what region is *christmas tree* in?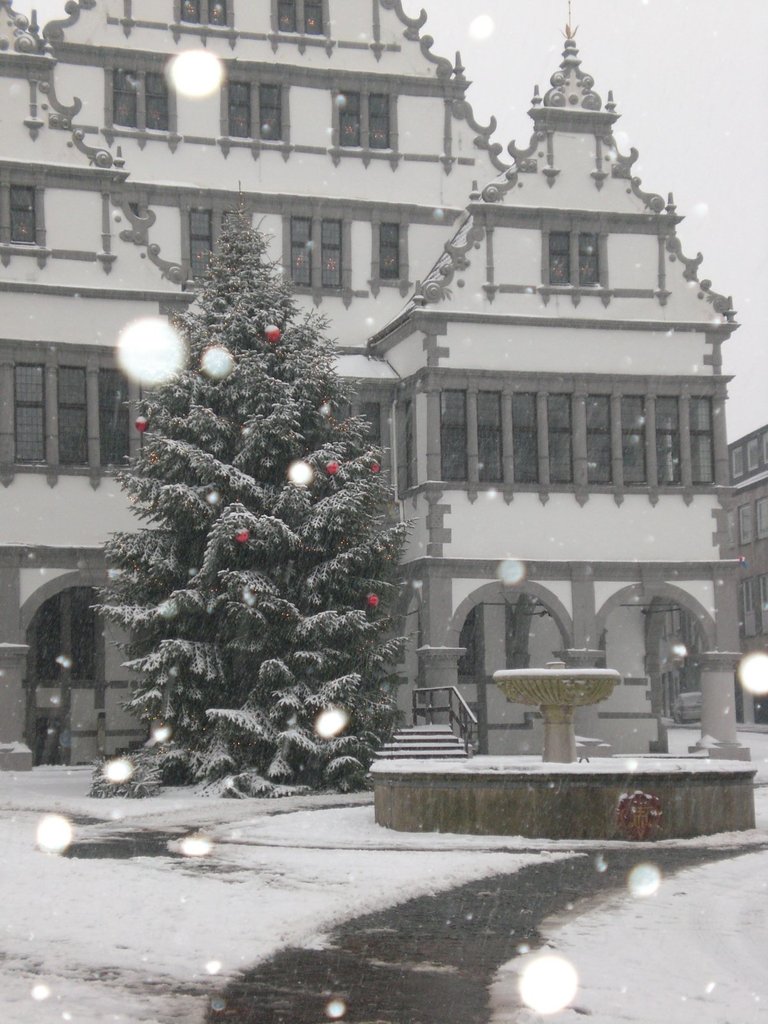
rect(93, 184, 429, 807).
